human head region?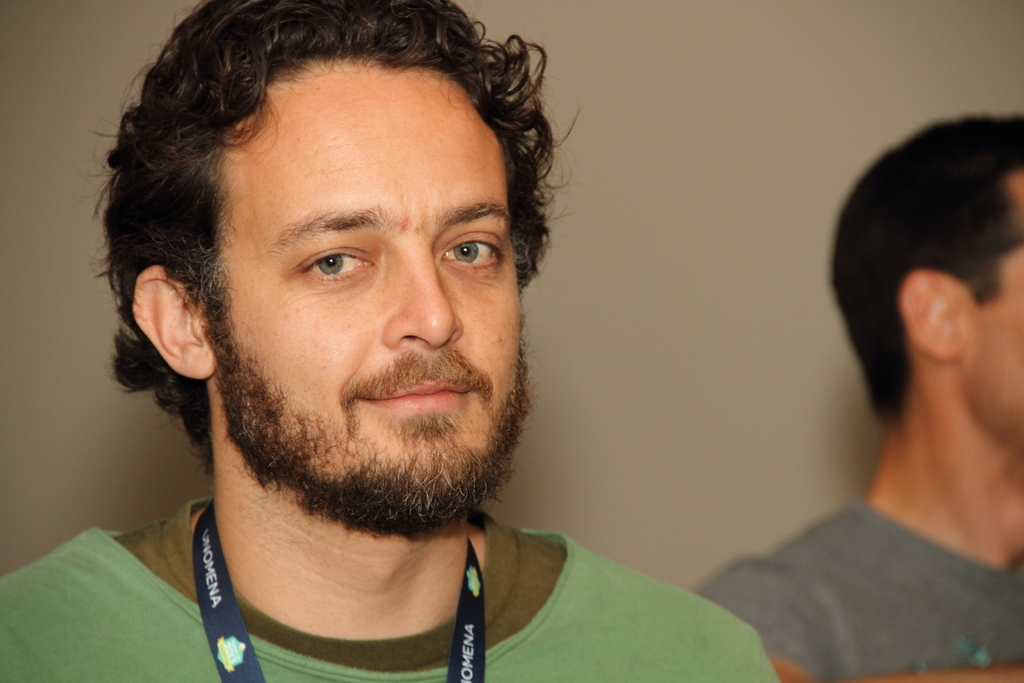
<box>831,114,1023,456</box>
